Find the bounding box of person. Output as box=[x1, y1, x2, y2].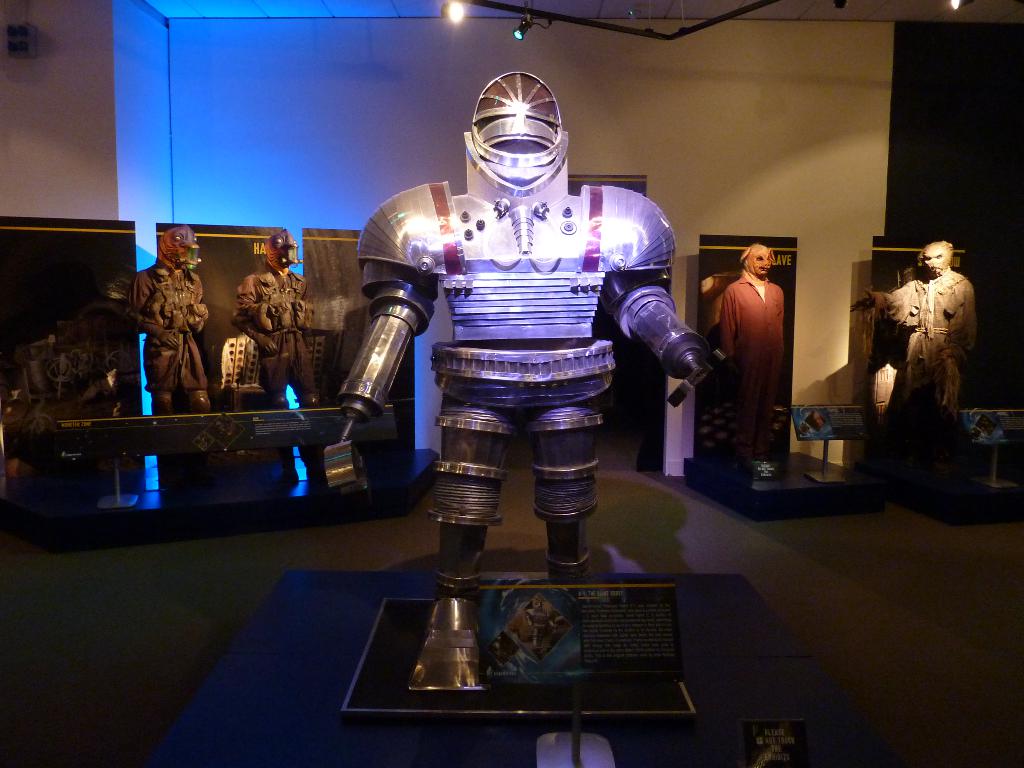
box=[232, 230, 324, 406].
